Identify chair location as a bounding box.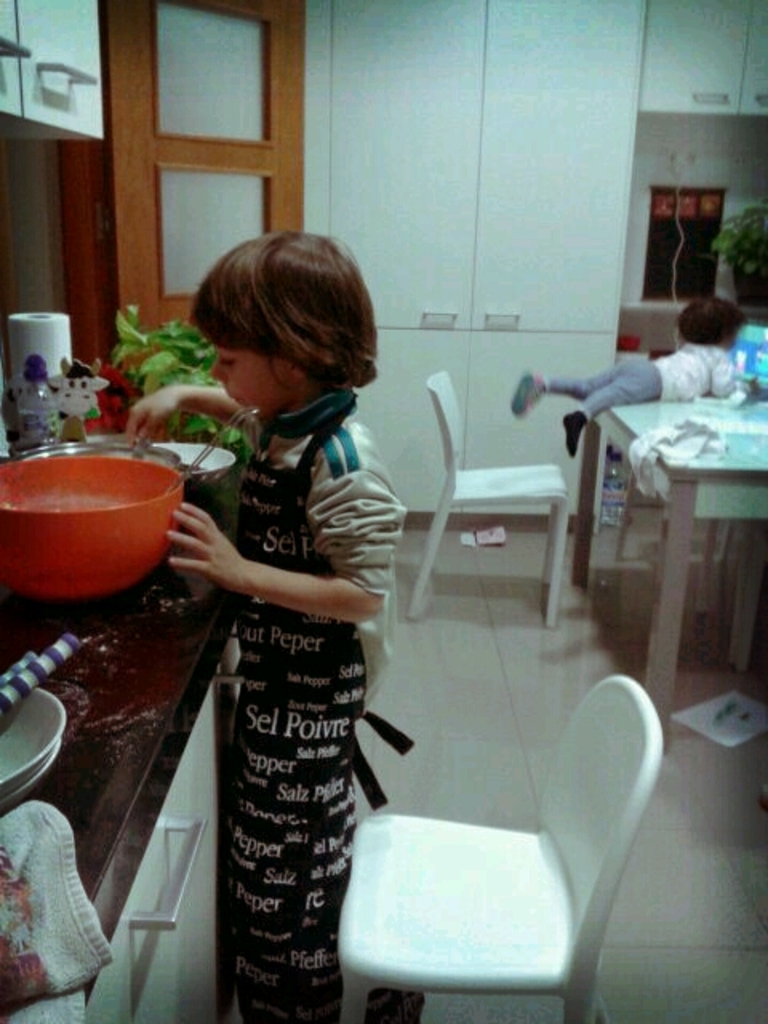
395 667 683 1014.
